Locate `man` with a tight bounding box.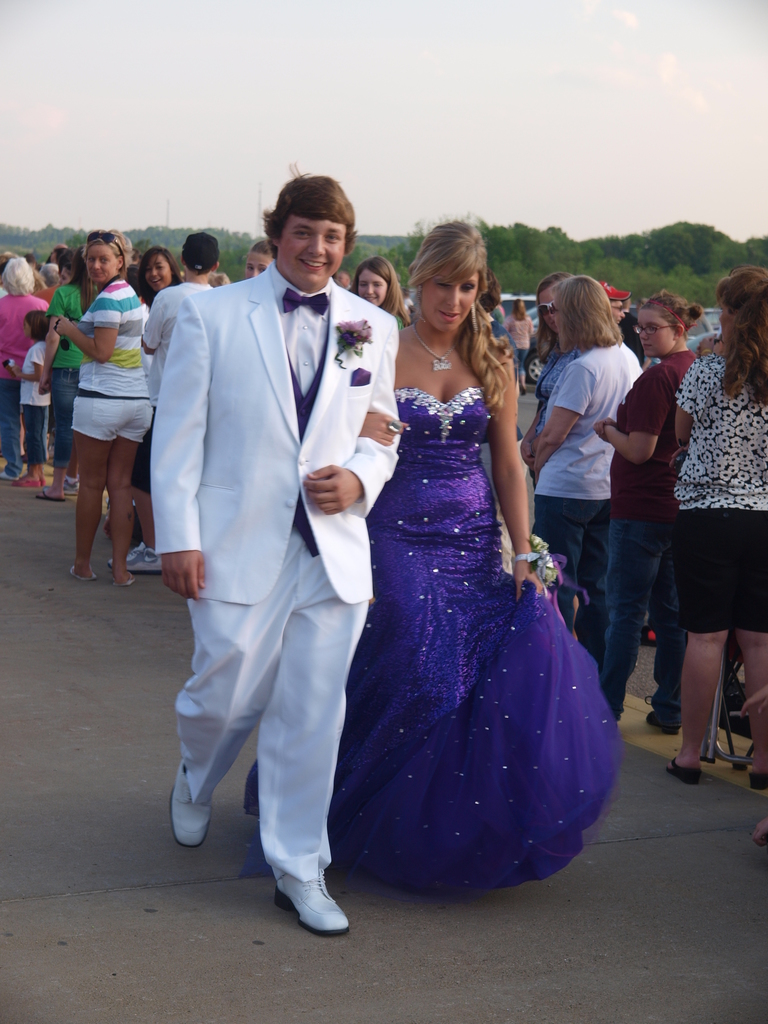
bbox=(144, 177, 401, 934).
